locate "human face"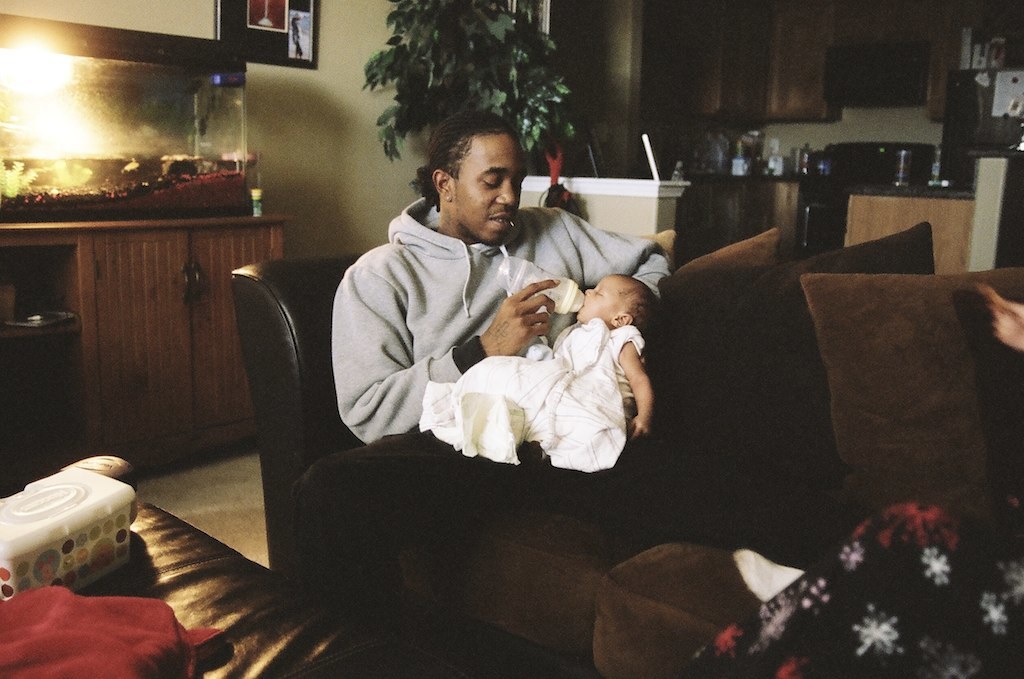
<box>451,135,528,244</box>
